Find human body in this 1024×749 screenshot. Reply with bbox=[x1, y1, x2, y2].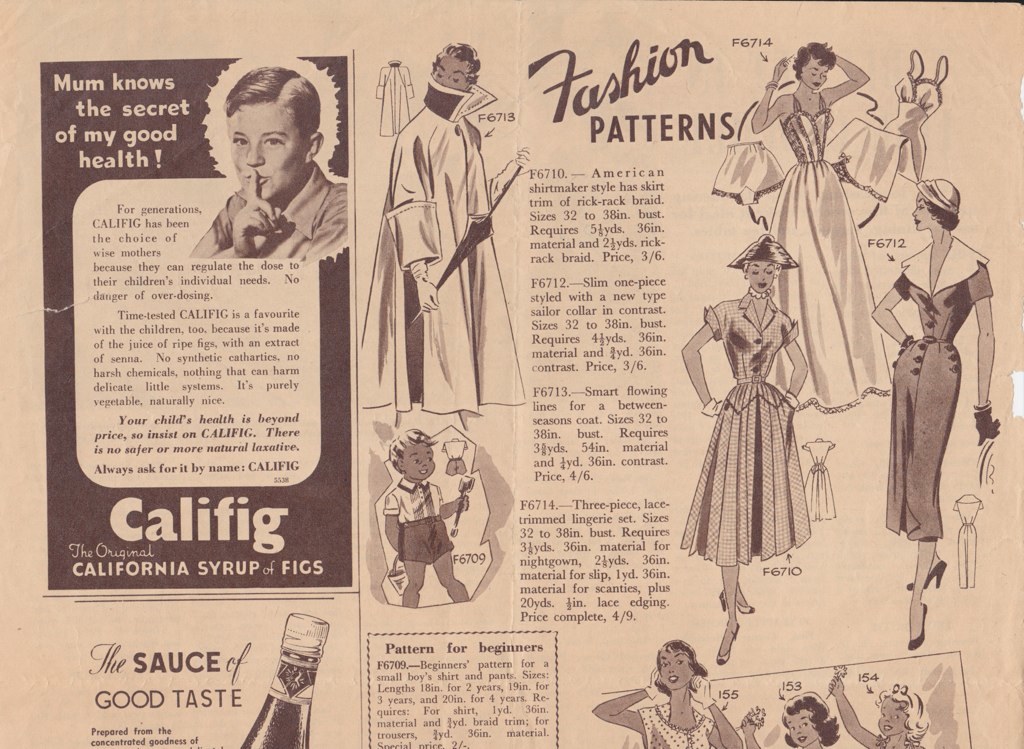
bbox=[680, 299, 813, 670].
